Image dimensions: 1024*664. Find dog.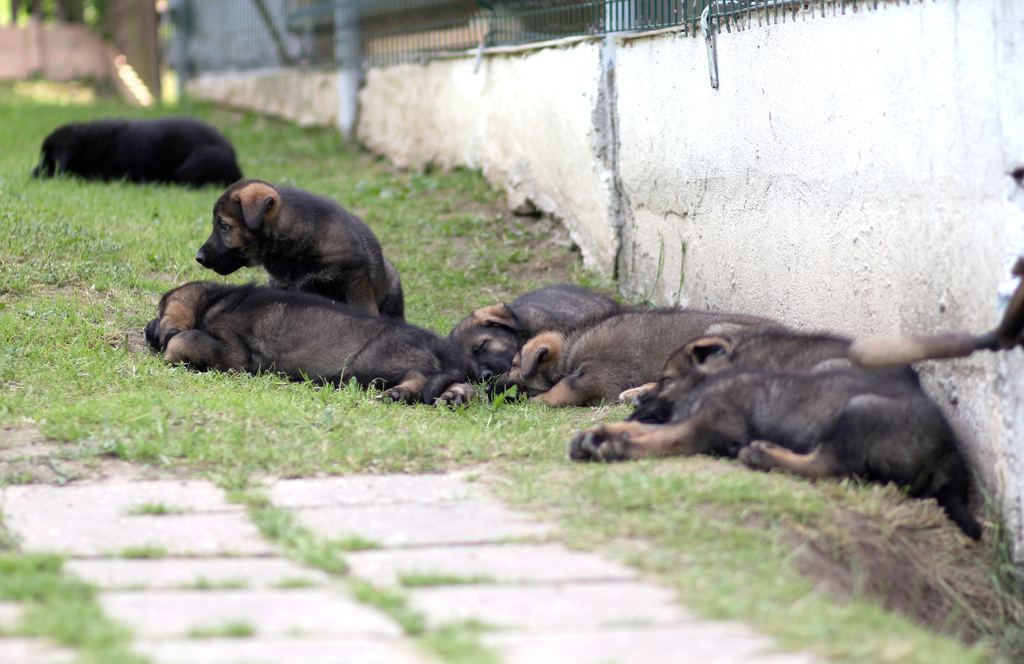
pyautogui.locateOnScreen(504, 301, 789, 411).
